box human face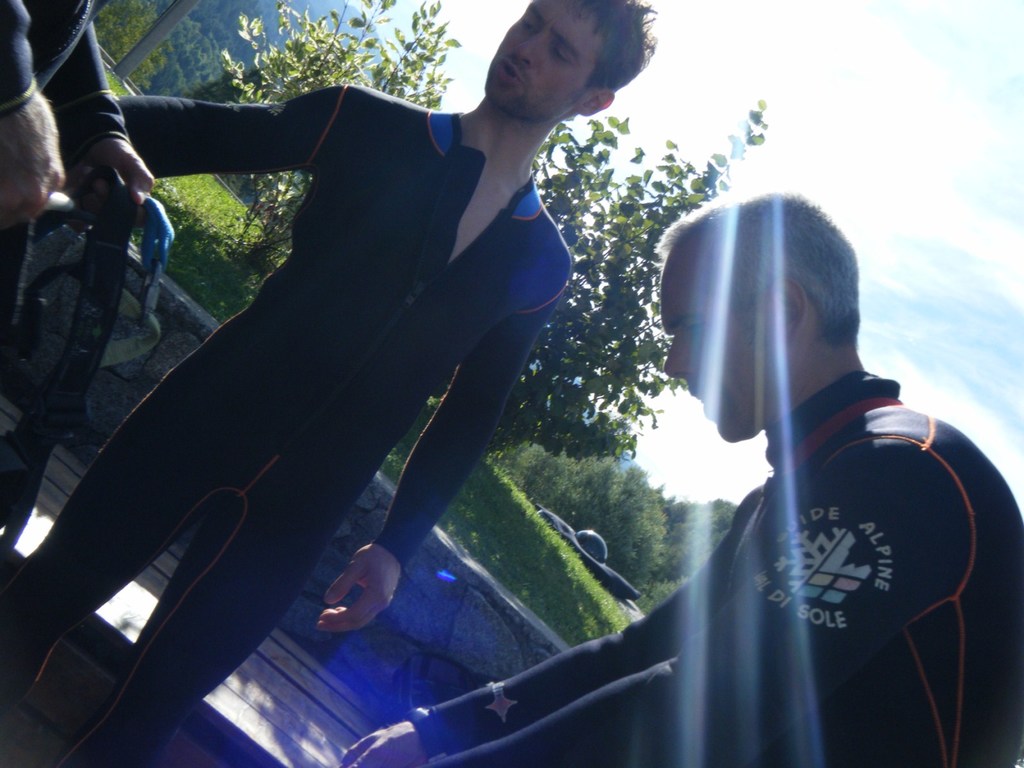
(left=484, top=1, right=586, bottom=112)
